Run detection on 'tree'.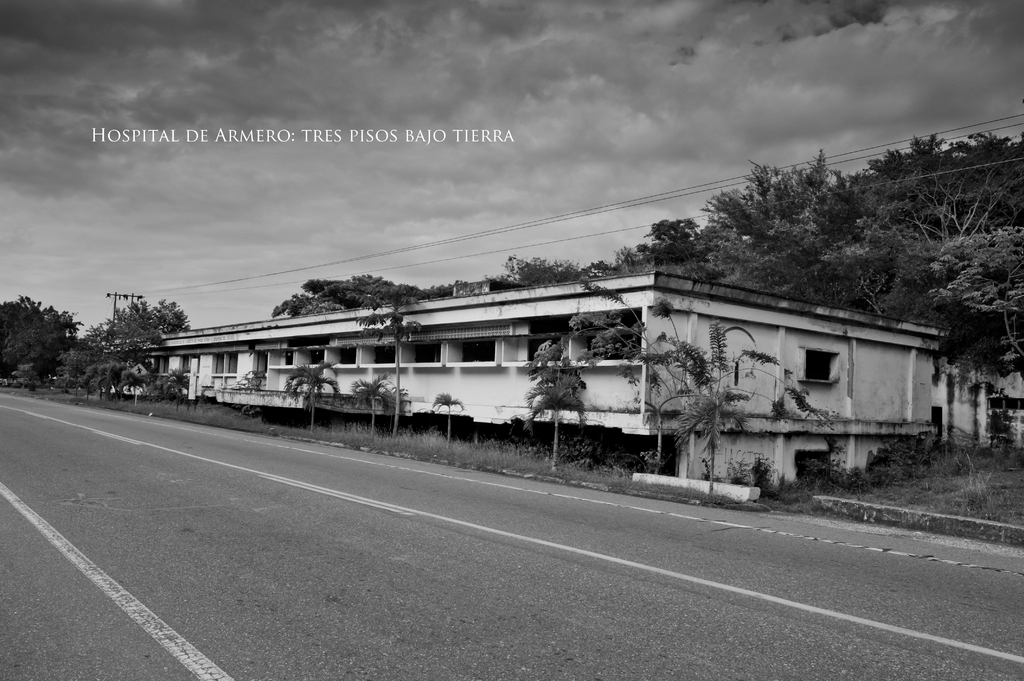
Result: 280/362/347/435.
